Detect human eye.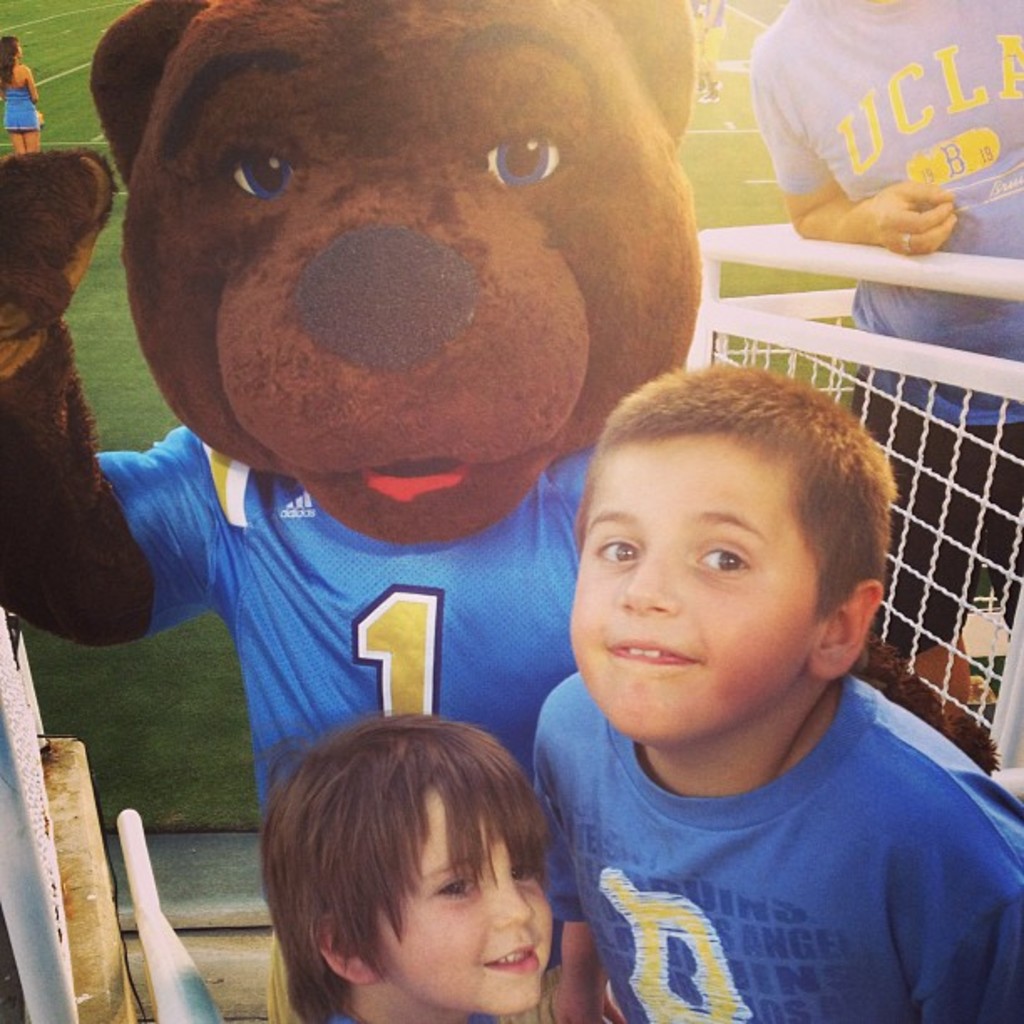
Detected at bbox(510, 855, 540, 888).
